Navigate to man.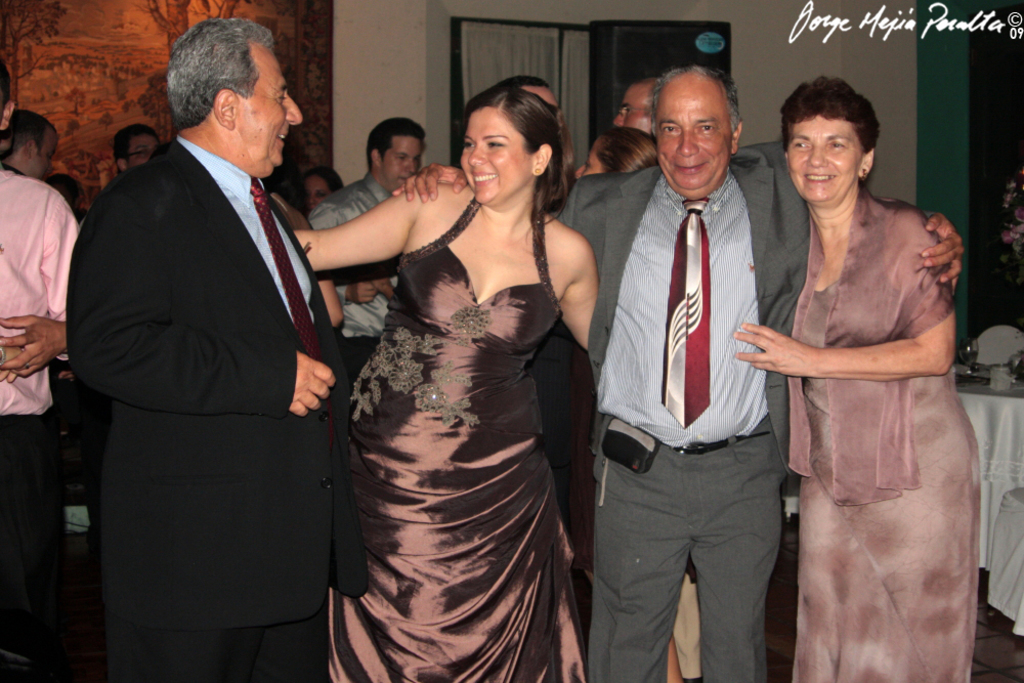
Navigation target: {"x1": 115, "y1": 126, "x2": 157, "y2": 179}.
